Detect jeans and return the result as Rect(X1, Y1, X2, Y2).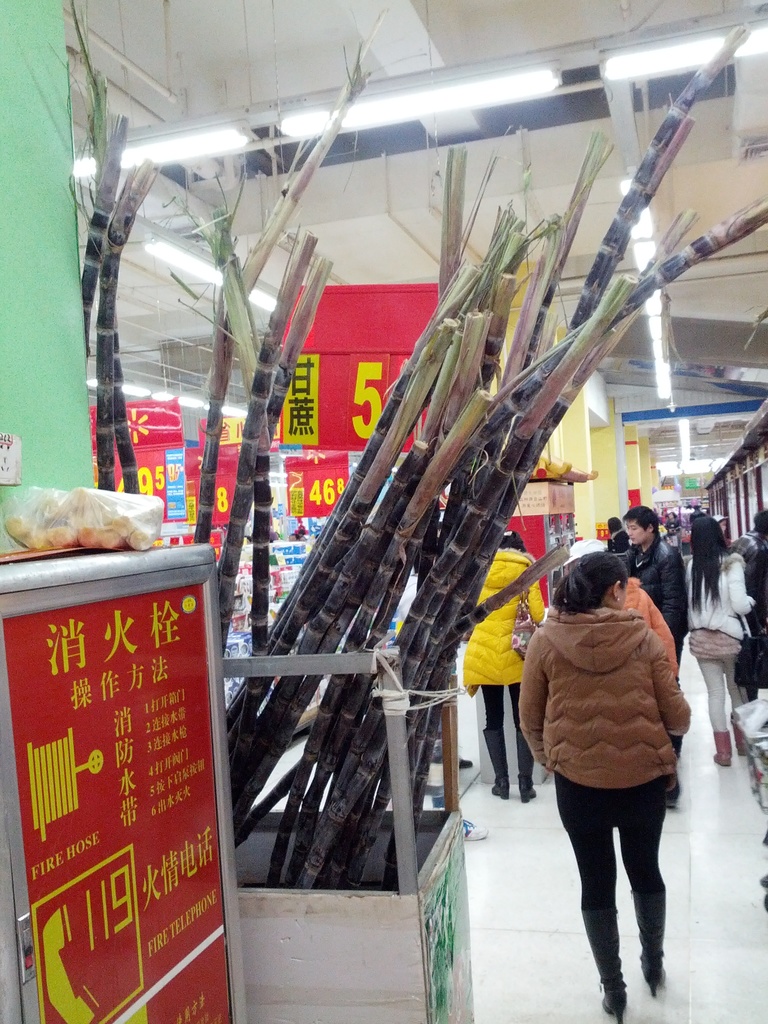
Rect(552, 776, 660, 998).
